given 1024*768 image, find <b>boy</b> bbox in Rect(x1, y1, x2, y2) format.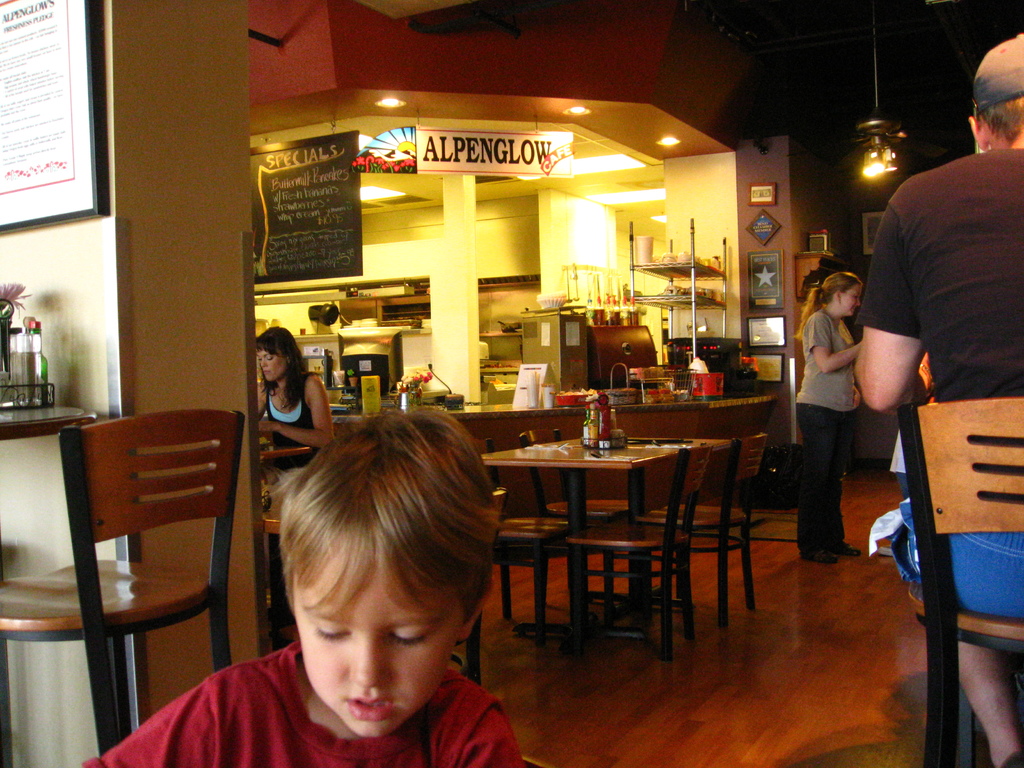
Rect(76, 405, 524, 767).
